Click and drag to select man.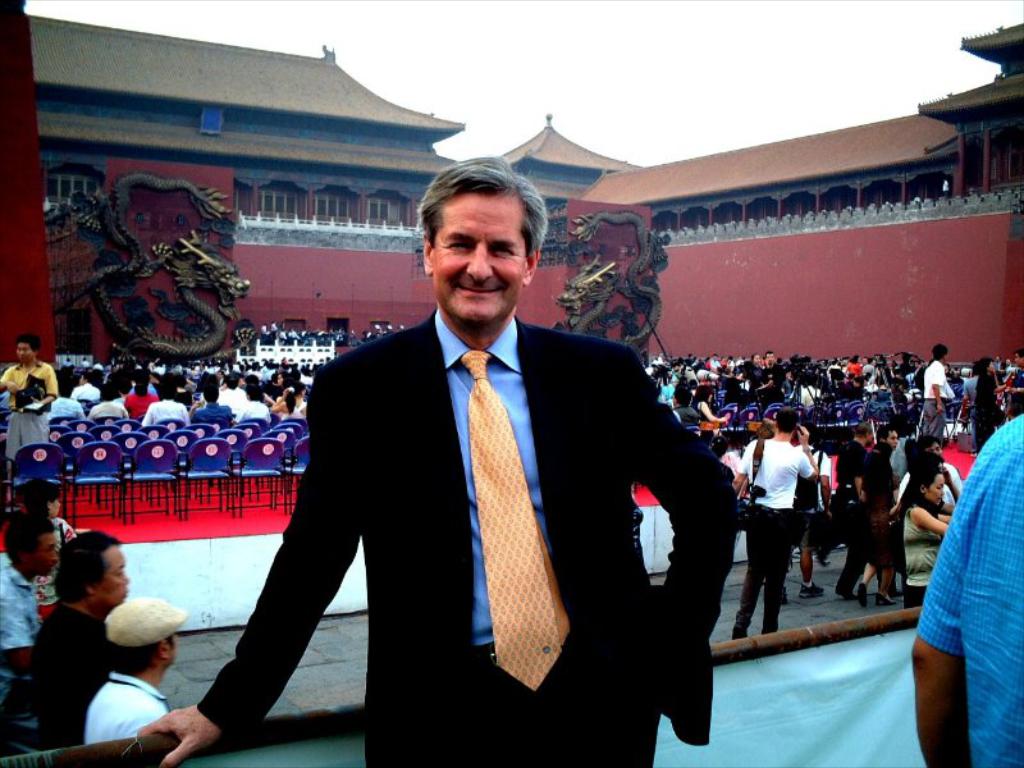
Selection: bbox=(742, 410, 828, 640).
